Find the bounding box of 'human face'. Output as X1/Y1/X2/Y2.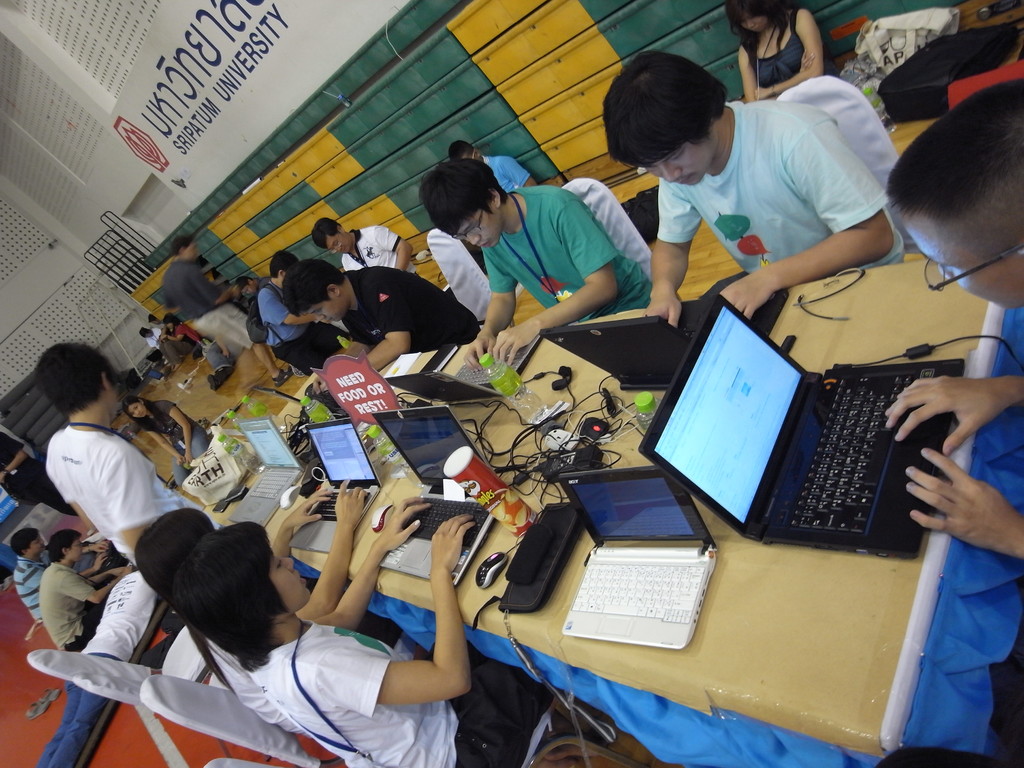
741/13/769/35.
